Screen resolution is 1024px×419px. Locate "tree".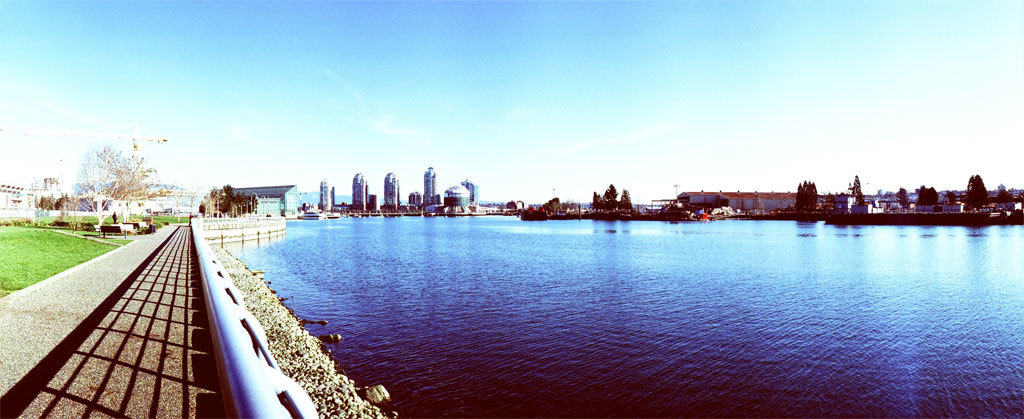
<region>797, 175, 817, 207</region>.
